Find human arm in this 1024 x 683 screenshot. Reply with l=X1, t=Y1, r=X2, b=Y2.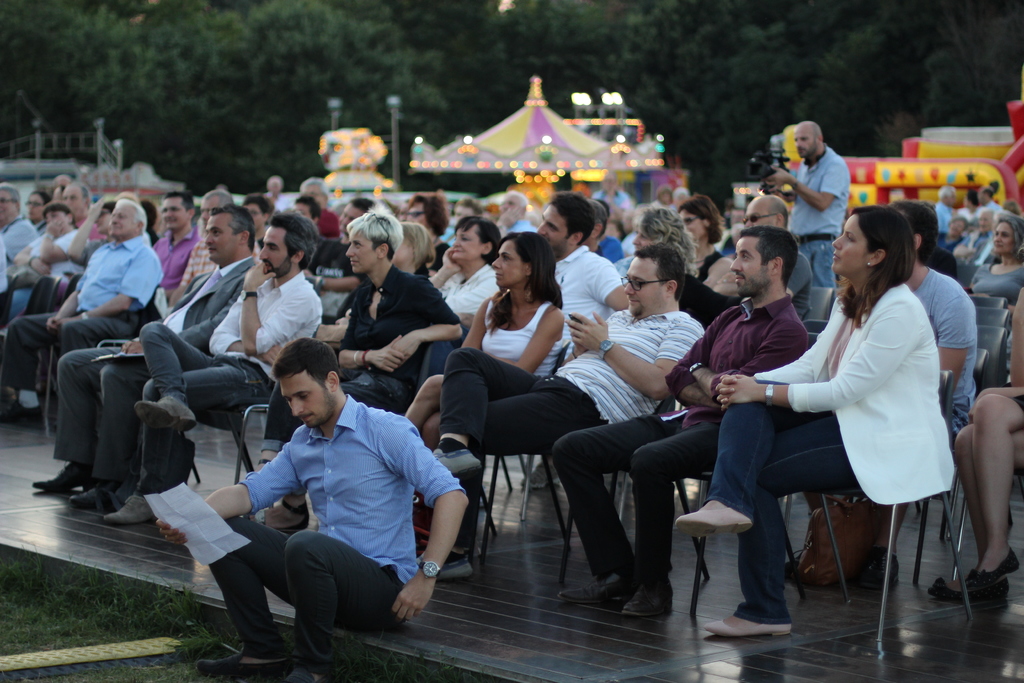
l=425, t=238, r=464, b=290.
